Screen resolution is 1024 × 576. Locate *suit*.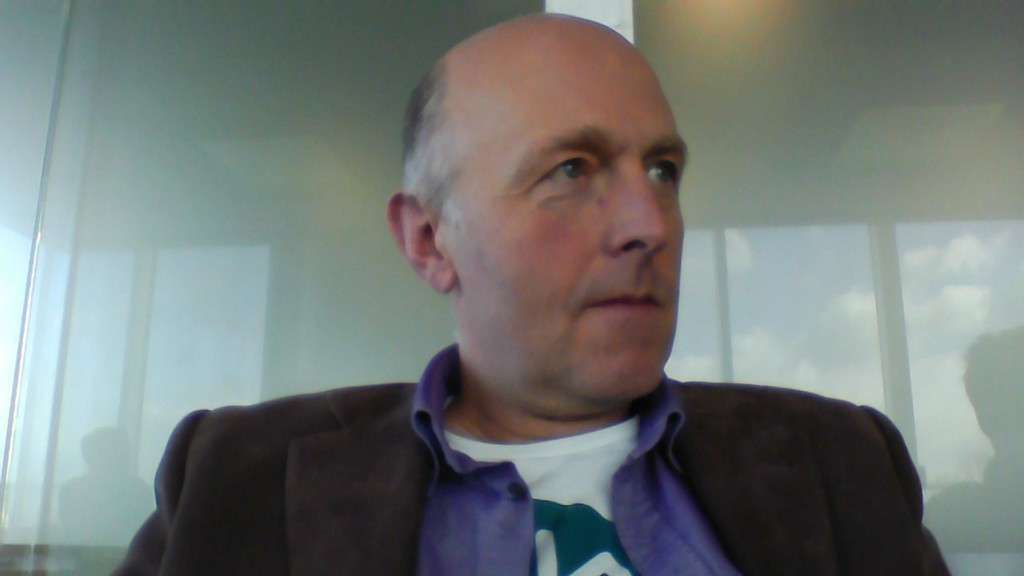
[103, 339, 956, 575].
